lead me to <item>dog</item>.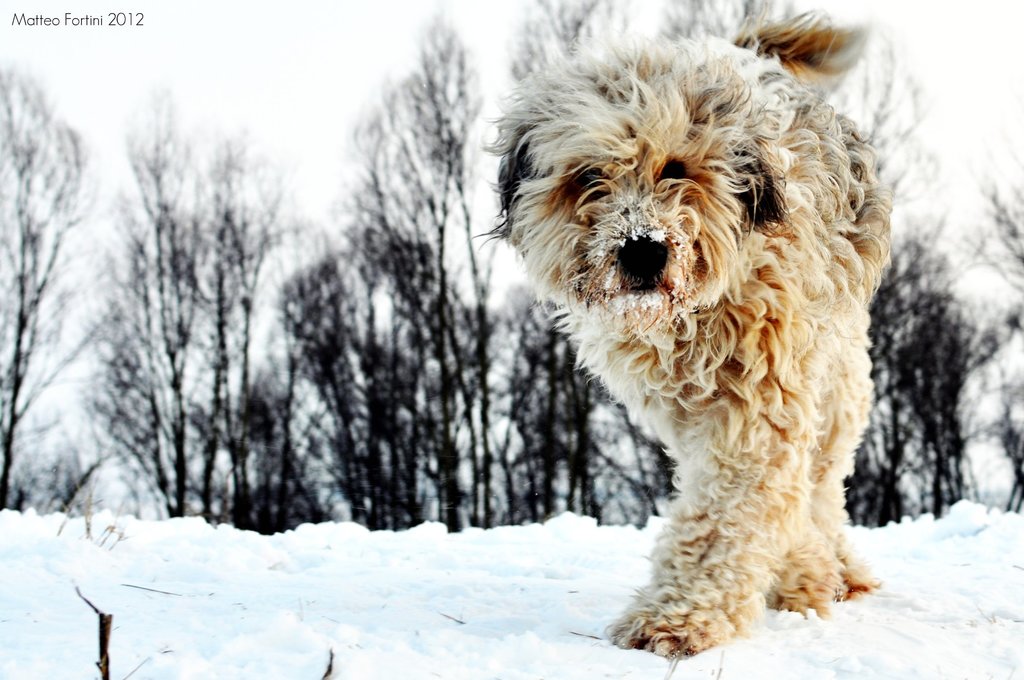
Lead to (471, 3, 897, 668).
